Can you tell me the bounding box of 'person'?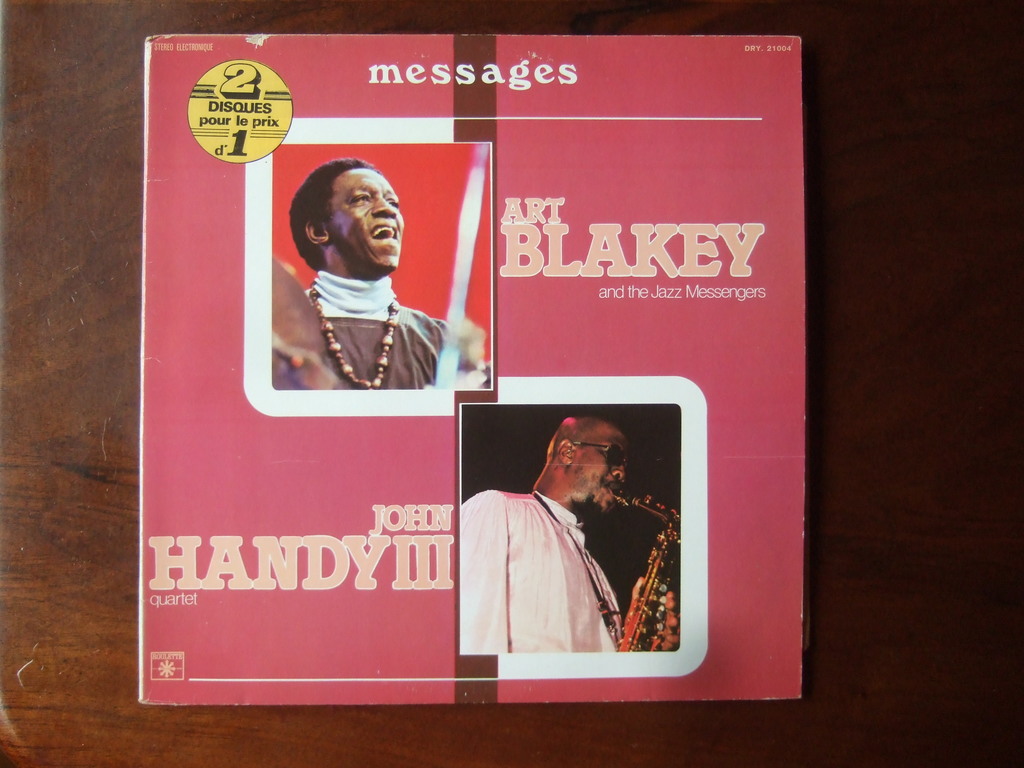
rect(457, 417, 643, 653).
